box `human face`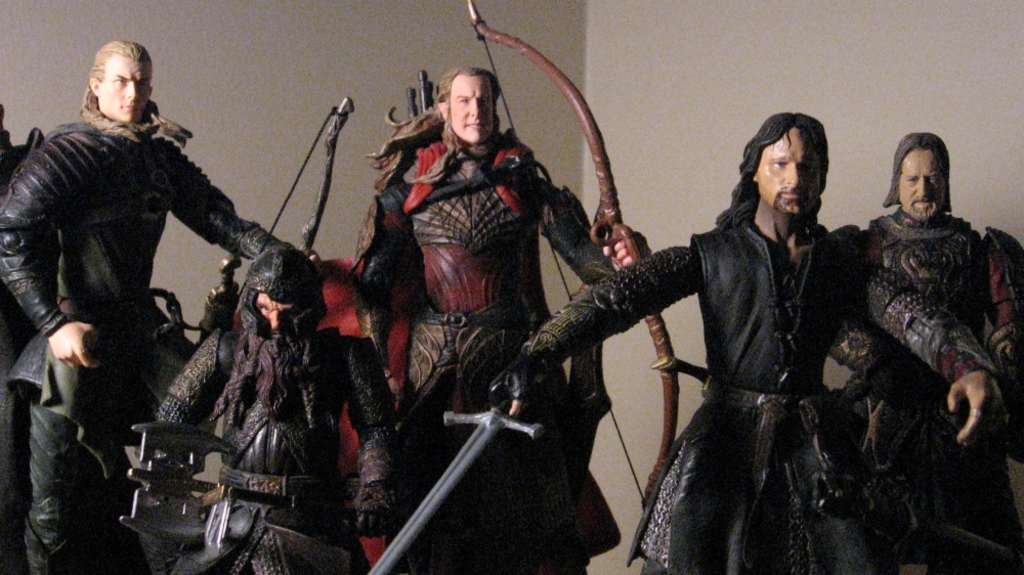
bbox(97, 48, 146, 124)
